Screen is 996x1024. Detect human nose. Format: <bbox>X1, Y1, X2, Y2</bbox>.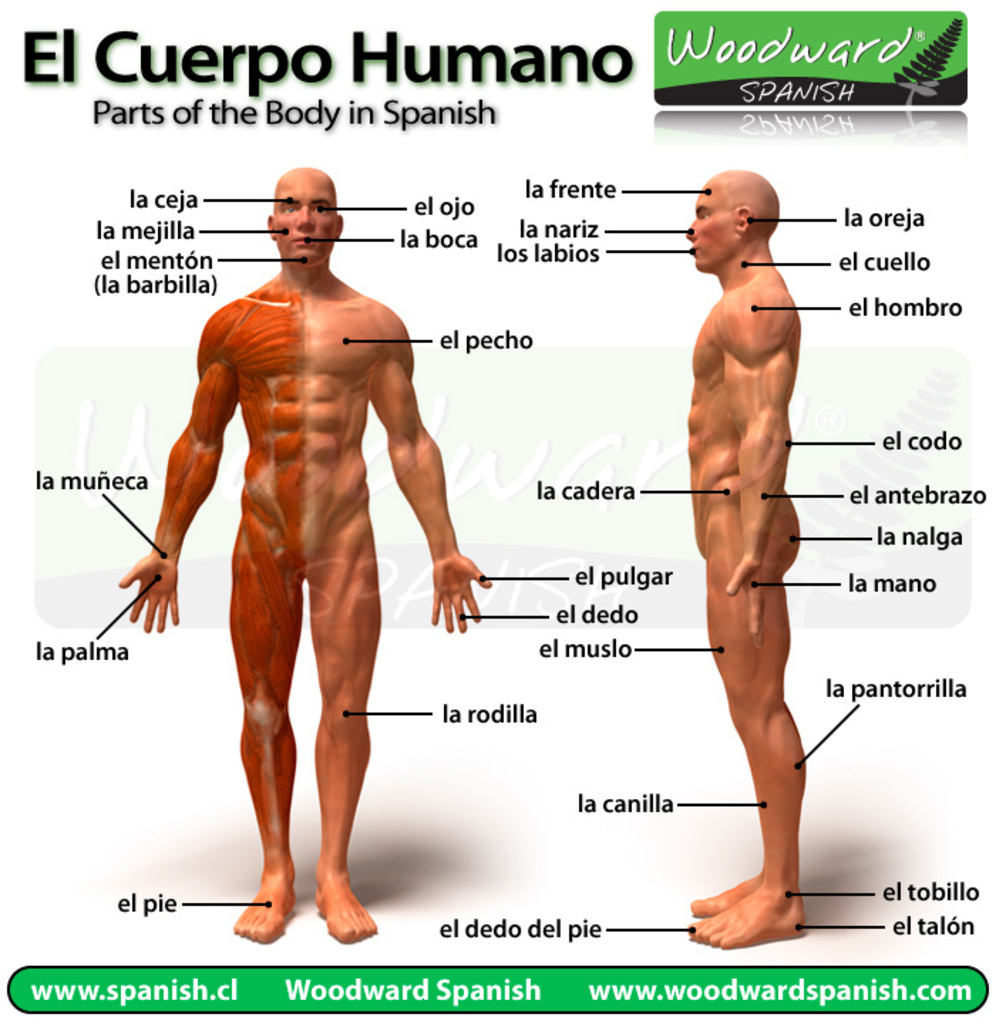
<bbox>295, 209, 317, 233</bbox>.
